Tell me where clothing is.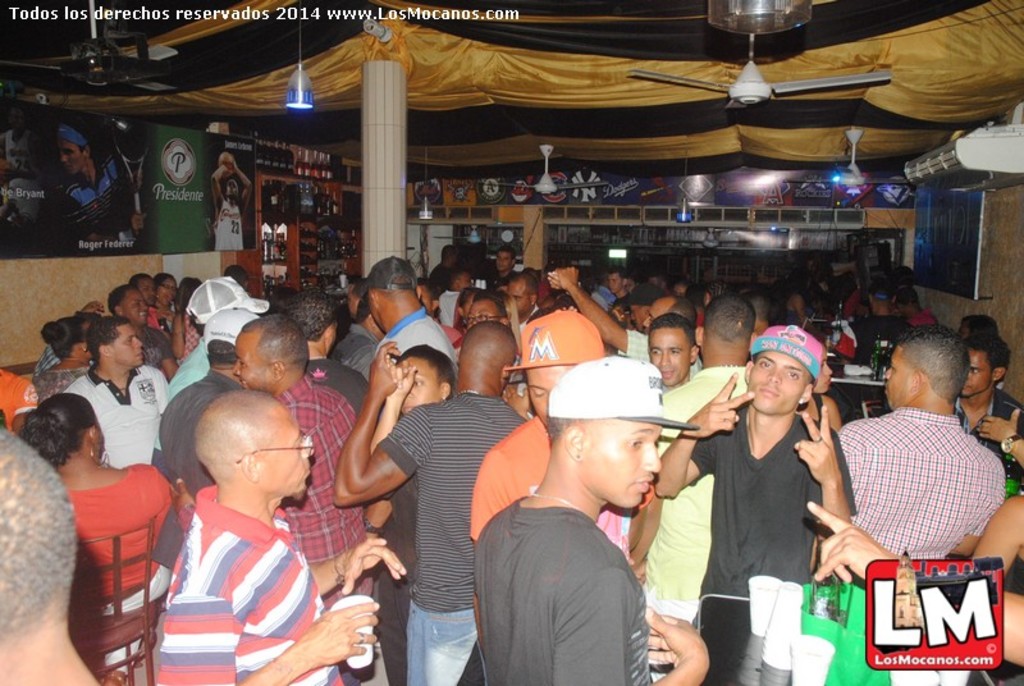
clothing is at region(374, 466, 420, 685).
